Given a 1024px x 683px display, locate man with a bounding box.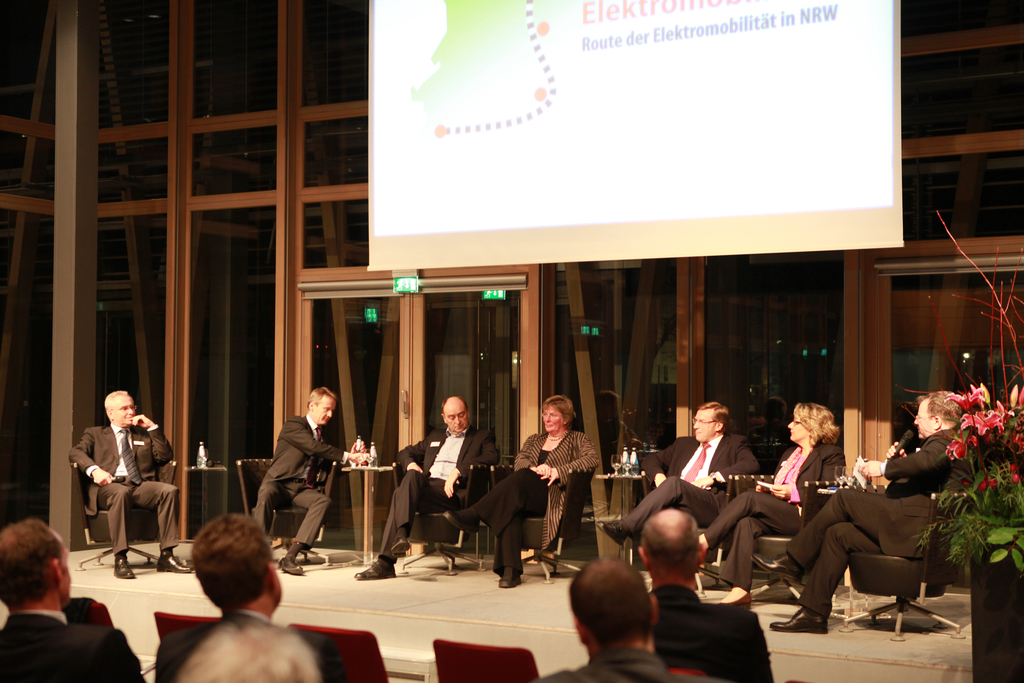
Located: detection(252, 388, 370, 573).
